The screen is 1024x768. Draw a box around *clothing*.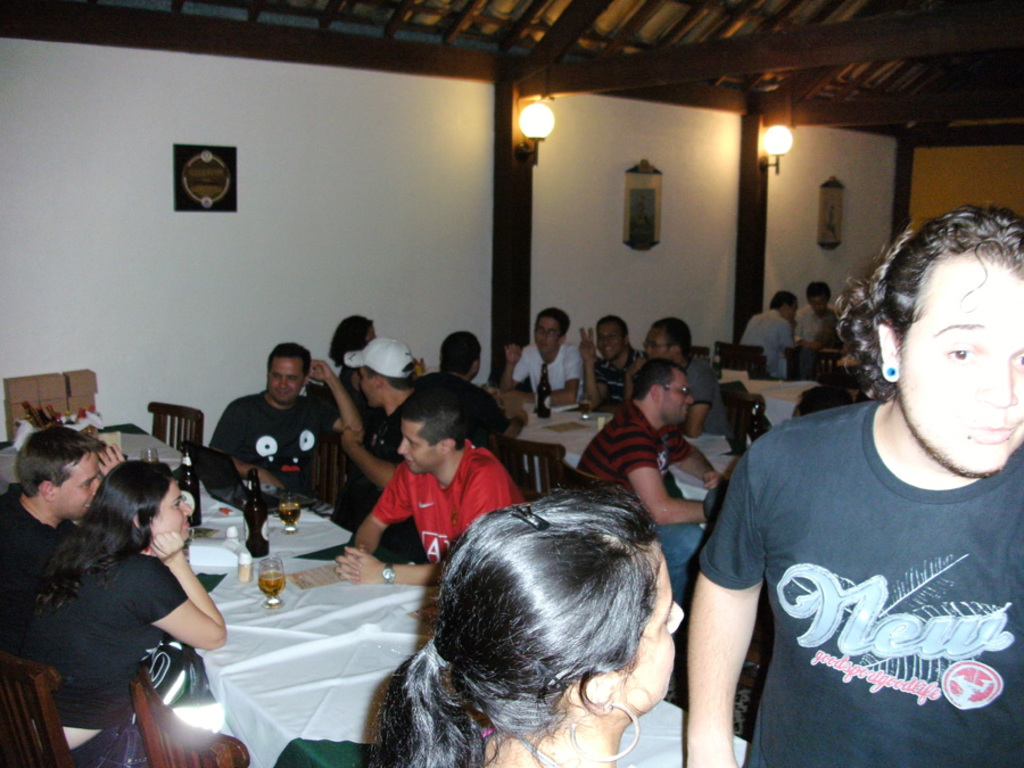
box=[793, 305, 829, 346].
